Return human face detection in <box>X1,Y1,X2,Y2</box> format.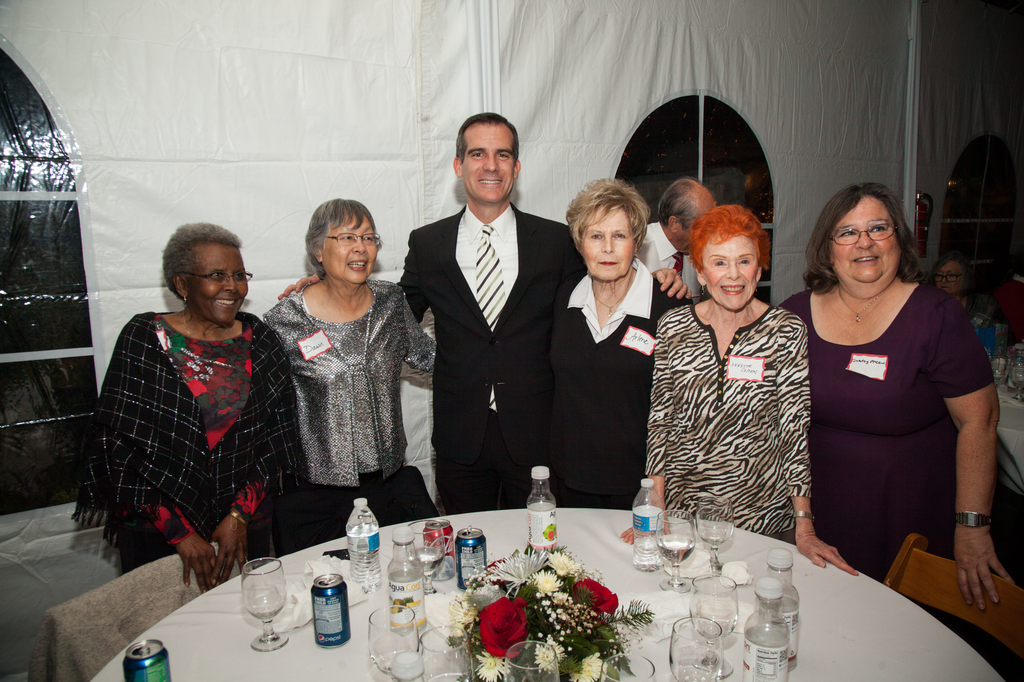
<box>702,235,763,315</box>.
